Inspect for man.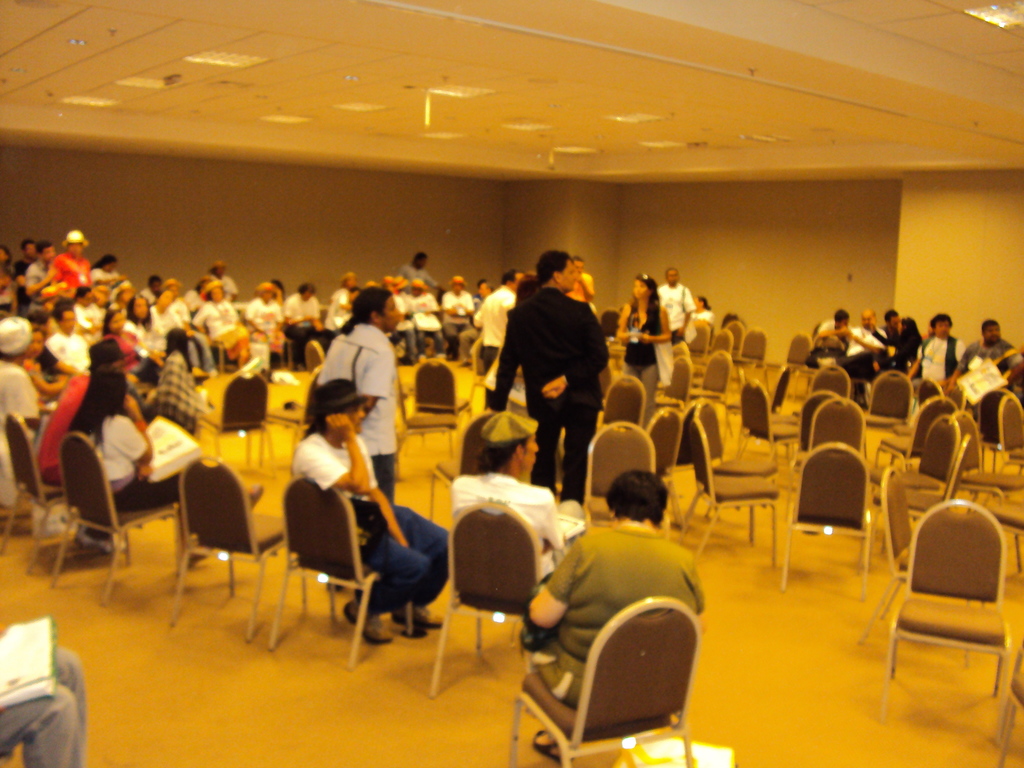
Inspection: x1=811 y1=310 x2=856 y2=365.
